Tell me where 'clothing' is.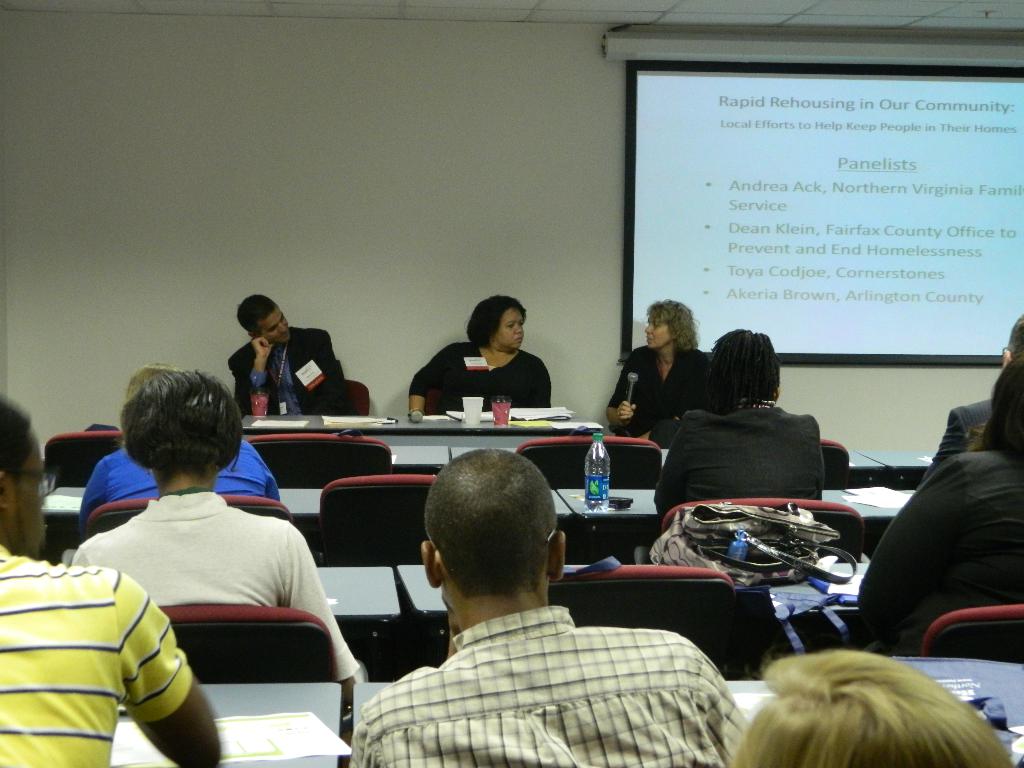
'clothing' is at box=[612, 349, 716, 430].
